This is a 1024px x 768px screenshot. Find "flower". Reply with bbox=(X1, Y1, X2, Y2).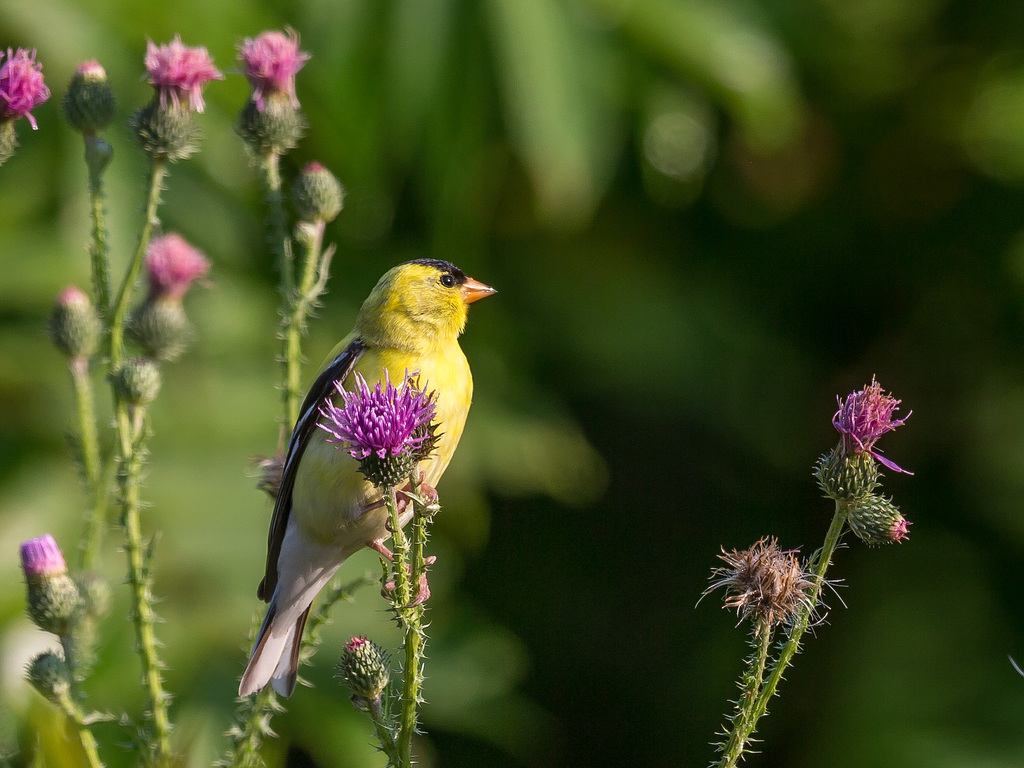
bbox=(705, 528, 841, 652).
